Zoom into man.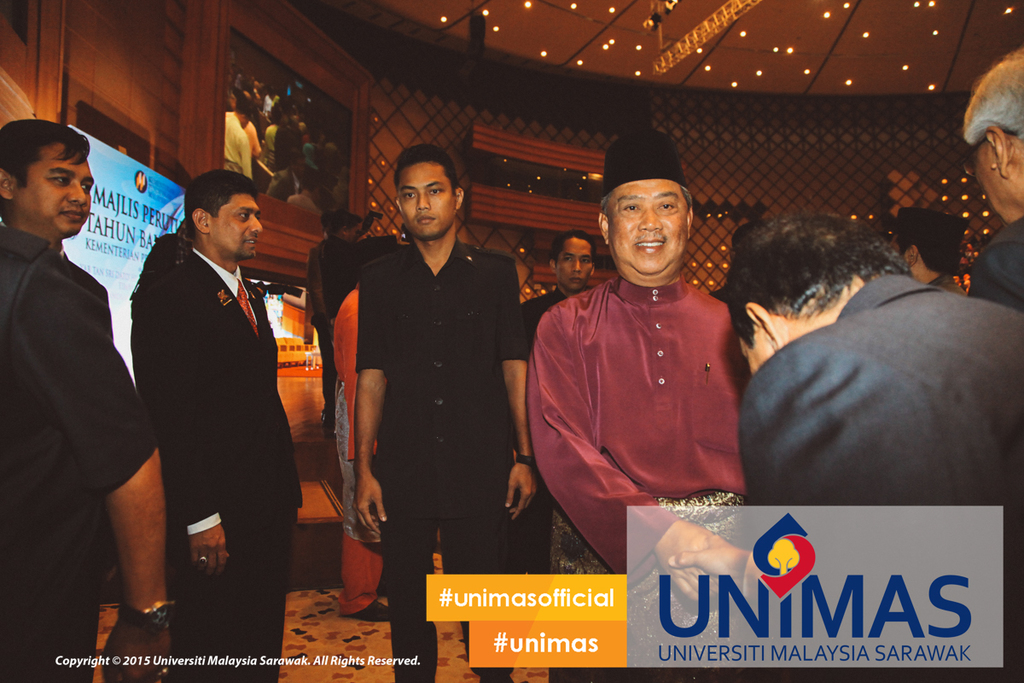
Zoom target: x1=892, y1=208, x2=969, y2=299.
